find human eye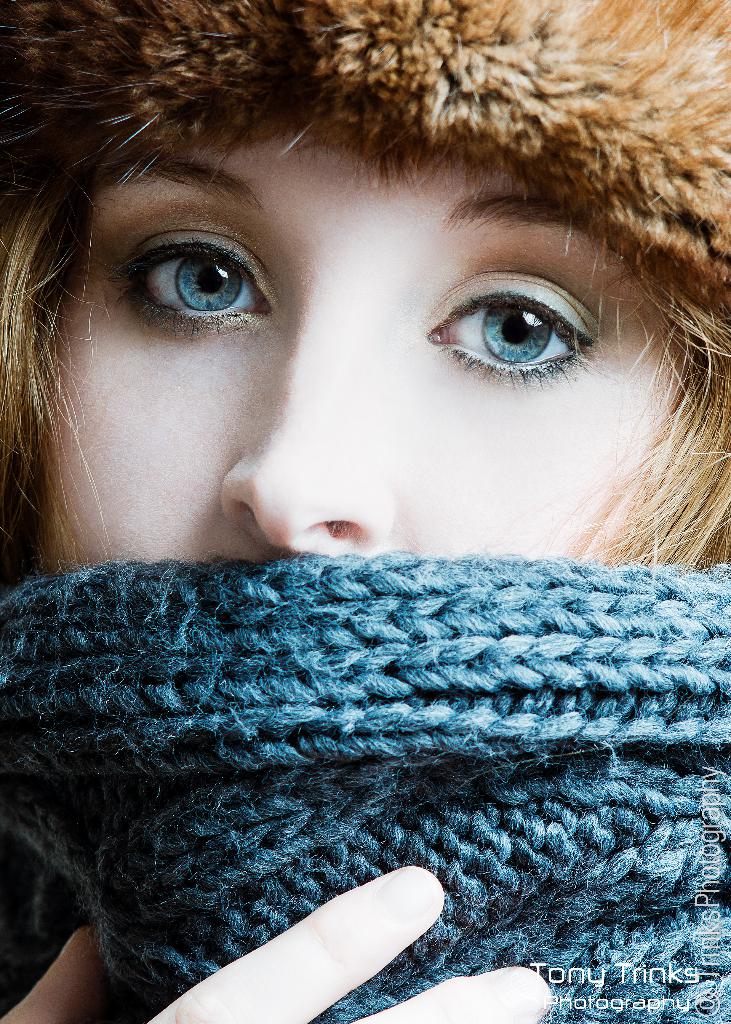
left=419, top=255, right=616, bottom=389
